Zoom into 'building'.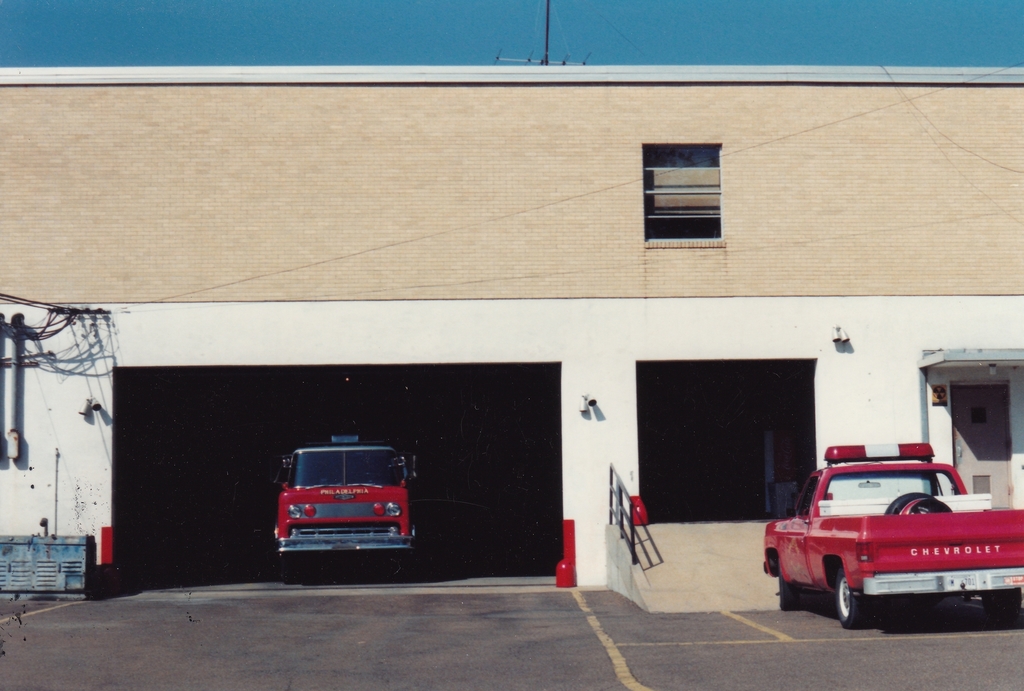
Zoom target: pyautogui.locateOnScreen(0, 64, 1023, 585).
